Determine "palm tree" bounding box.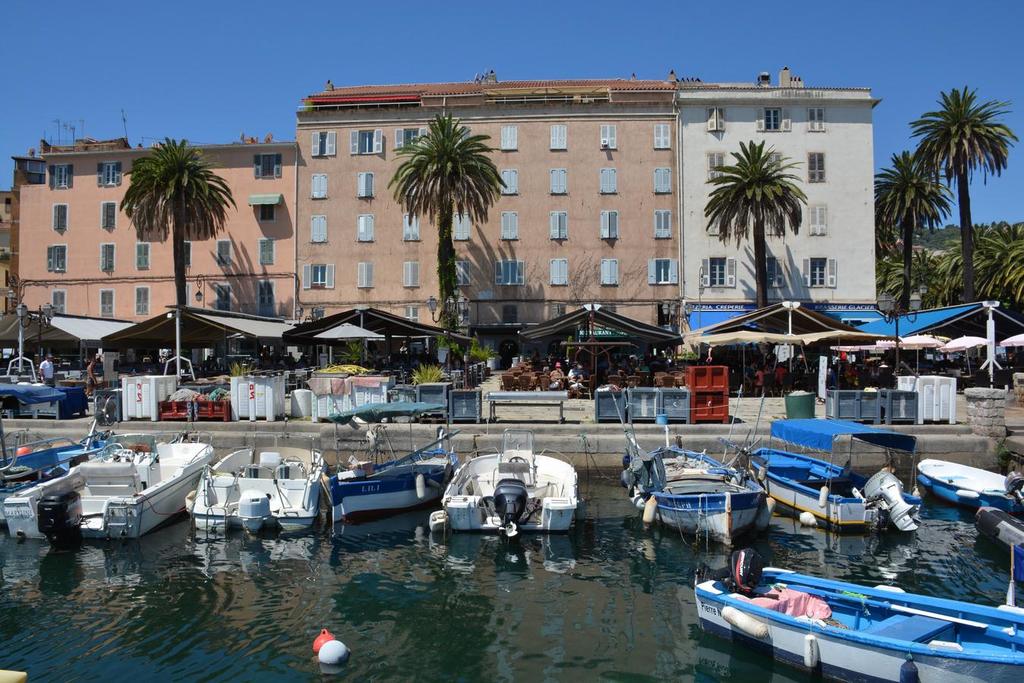
Determined: l=865, t=148, r=953, b=313.
